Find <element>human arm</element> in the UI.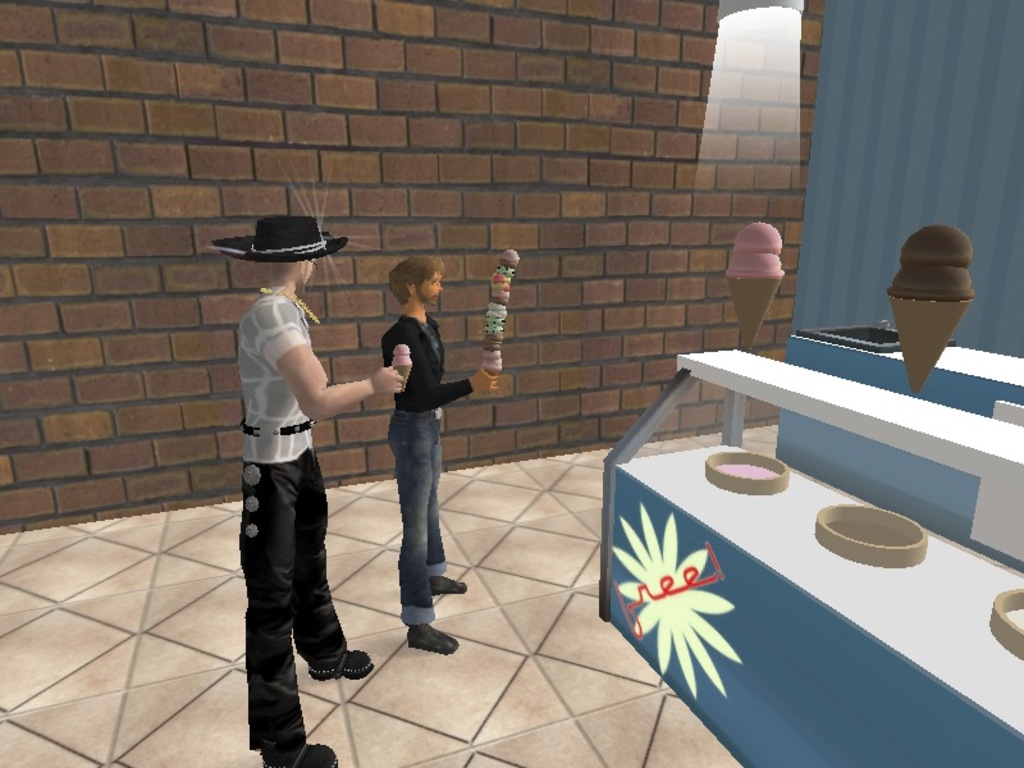
UI element at pyautogui.locateOnScreen(378, 326, 502, 416).
